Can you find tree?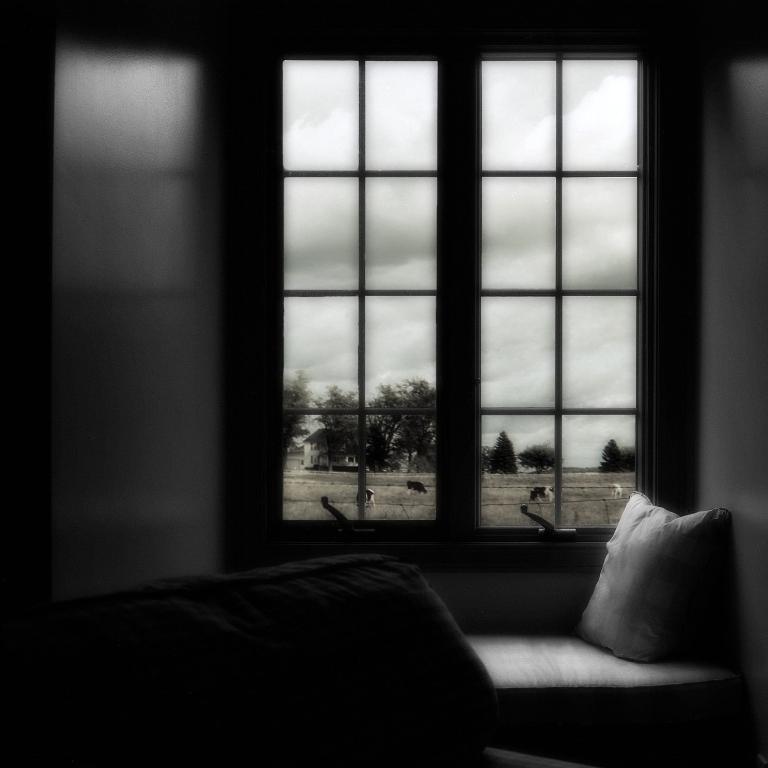
Yes, bounding box: box(282, 367, 315, 456).
